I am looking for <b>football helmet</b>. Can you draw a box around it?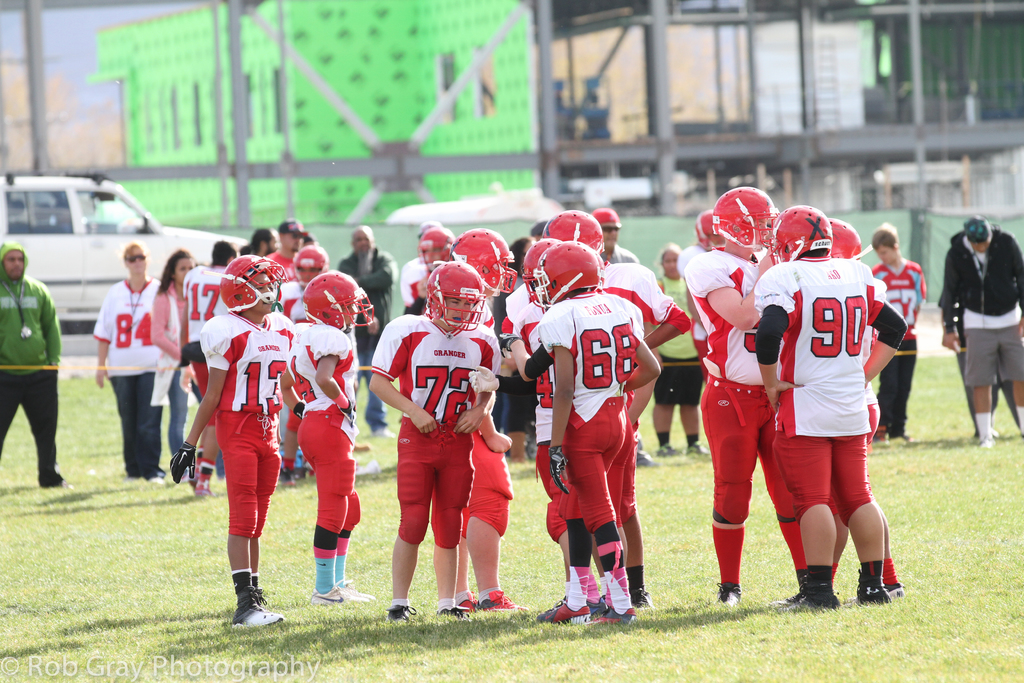
Sure, the bounding box is select_region(420, 256, 486, 331).
